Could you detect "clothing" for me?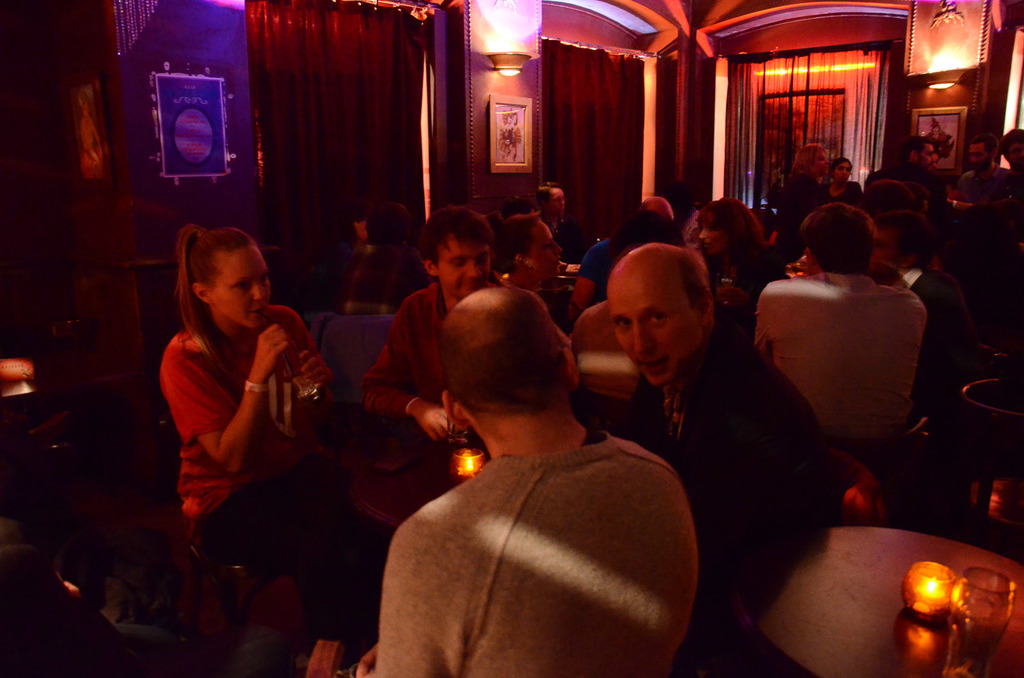
Detection result: (x1=705, y1=244, x2=788, y2=328).
